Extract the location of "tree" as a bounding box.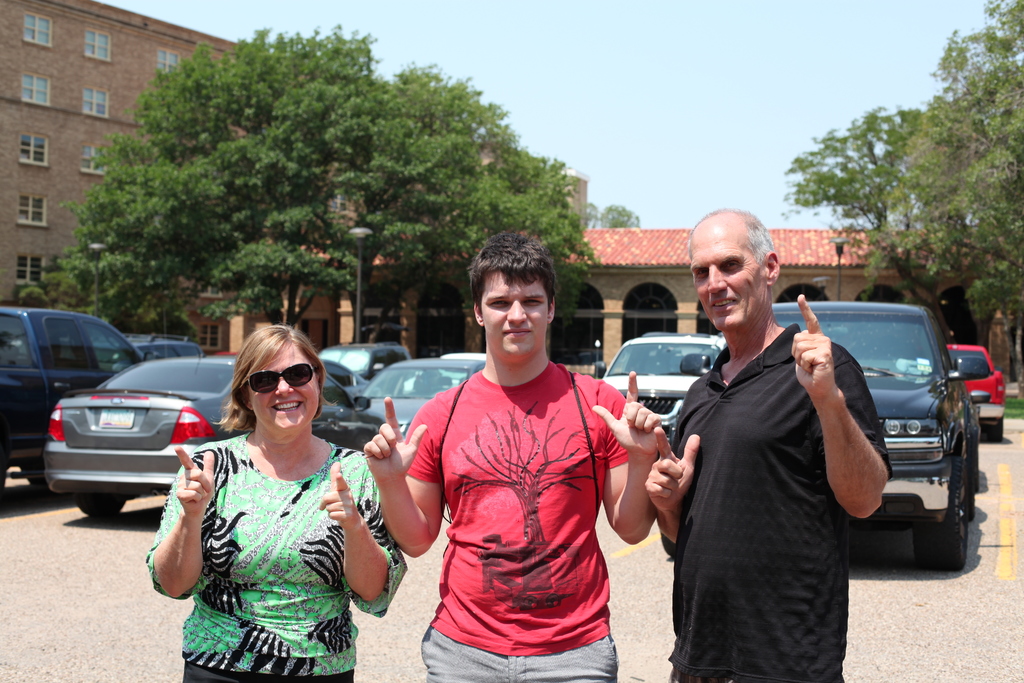
left=822, top=0, right=1023, bottom=343.
